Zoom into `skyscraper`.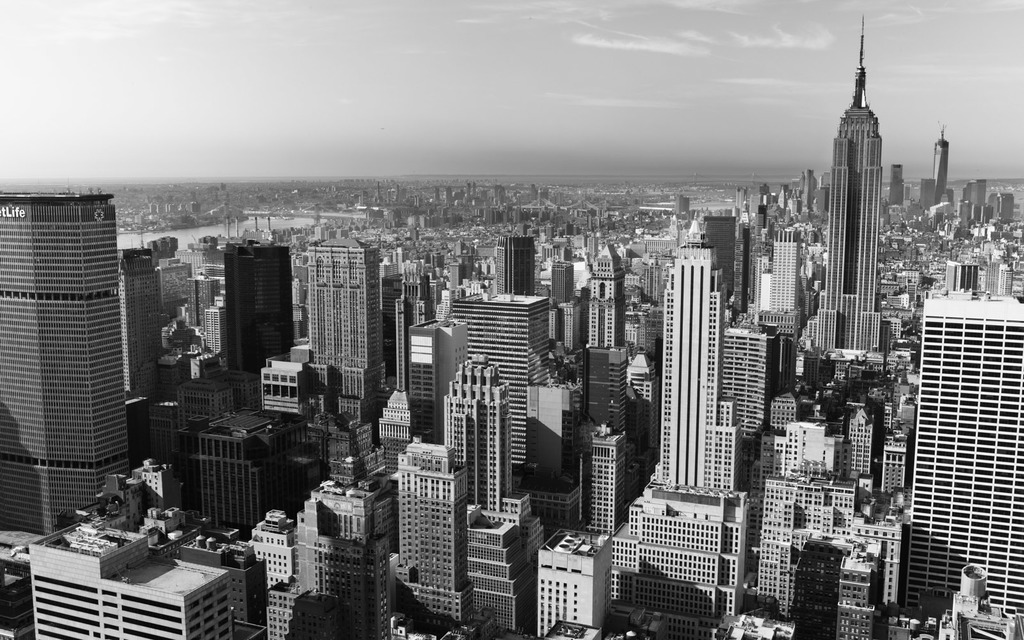
Zoom target: 550 259 574 310.
